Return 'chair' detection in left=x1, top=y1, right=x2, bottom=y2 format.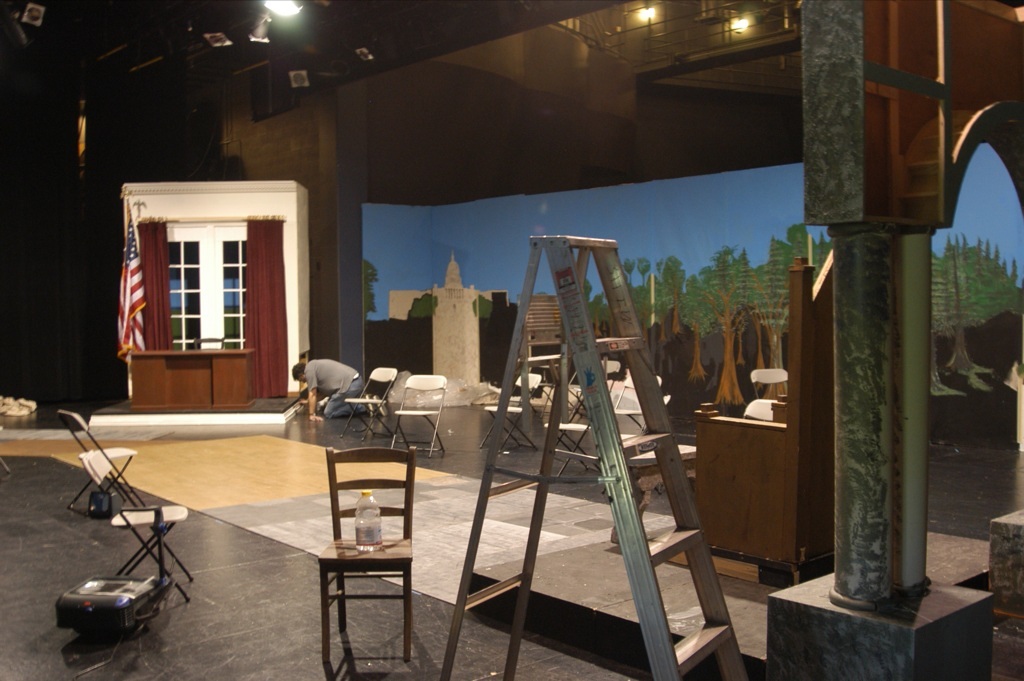
left=305, top=423, right=424, bottom=673.
